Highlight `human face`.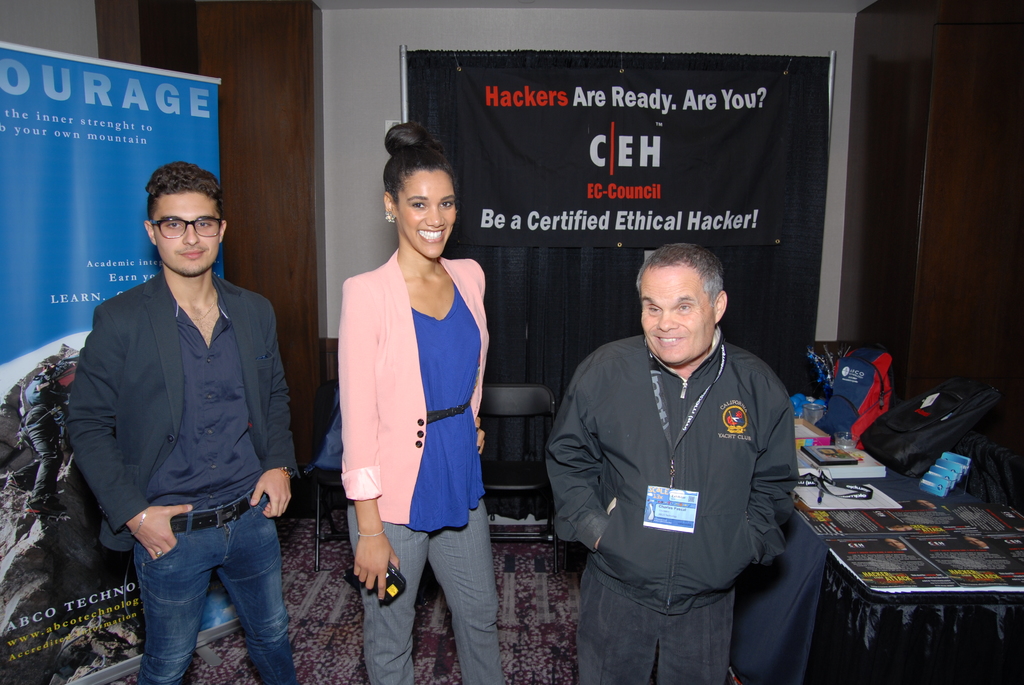
Highlighted region: Rect(159, 192, 218, 276).
